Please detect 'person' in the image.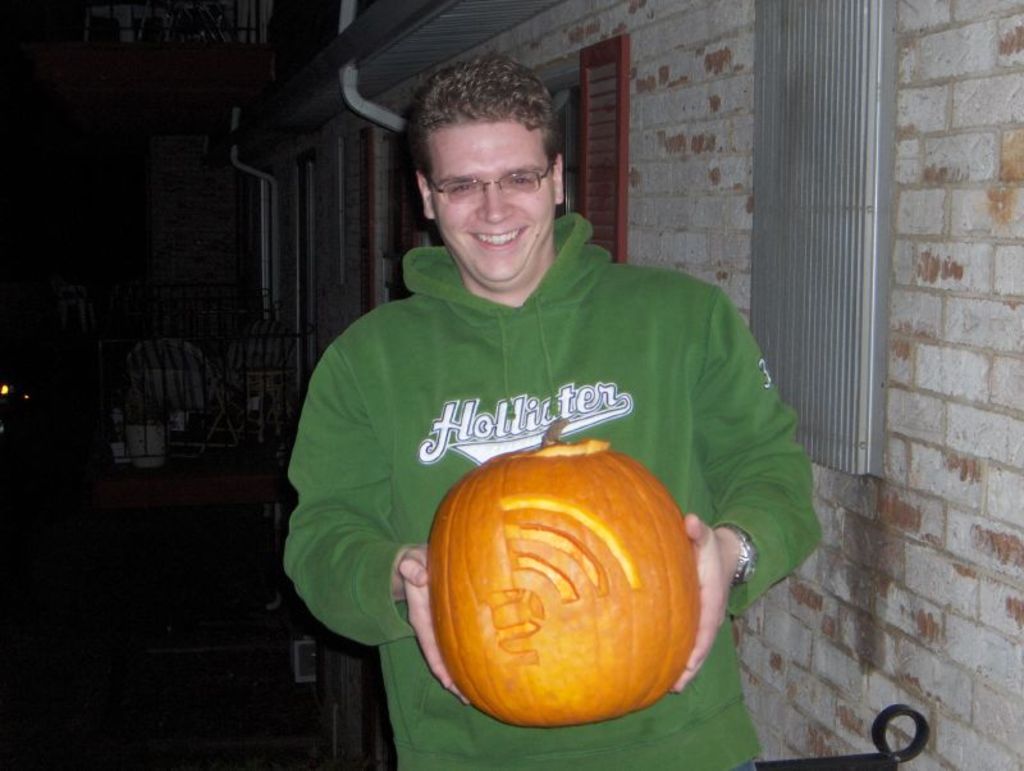
bbox(260, 104, 809, 720).
